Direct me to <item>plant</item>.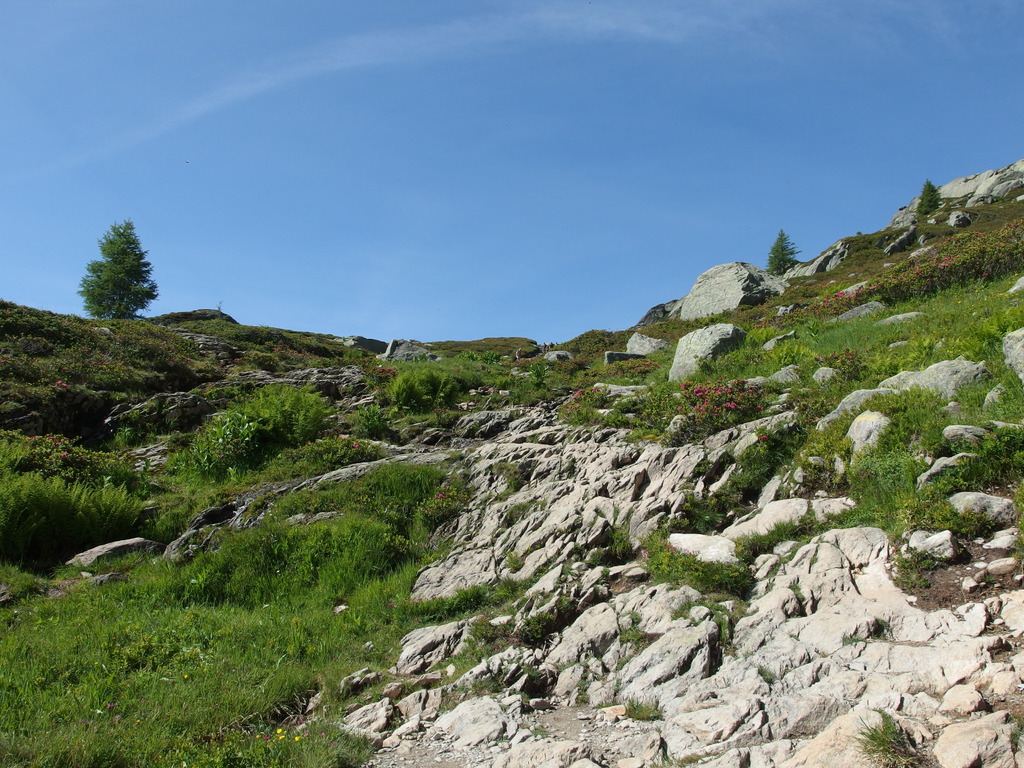
Direction: {"x1": 733, "y1": 491, "x2": 868, "y2": 564}.
